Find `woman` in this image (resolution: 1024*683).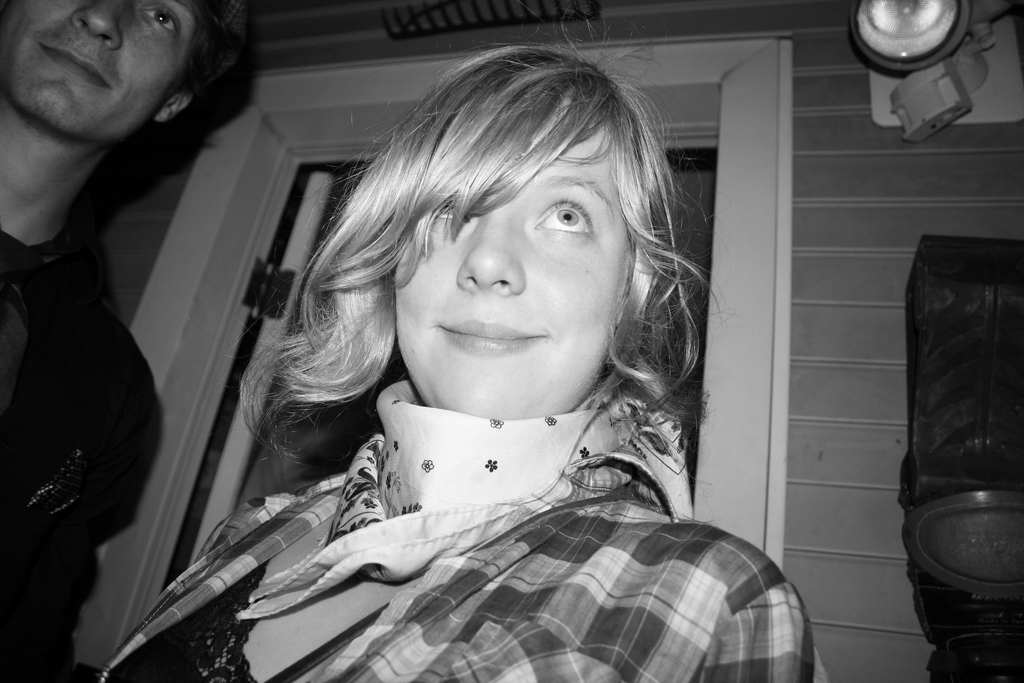
(x1=172, y1=63, x2=820, y2=668).
